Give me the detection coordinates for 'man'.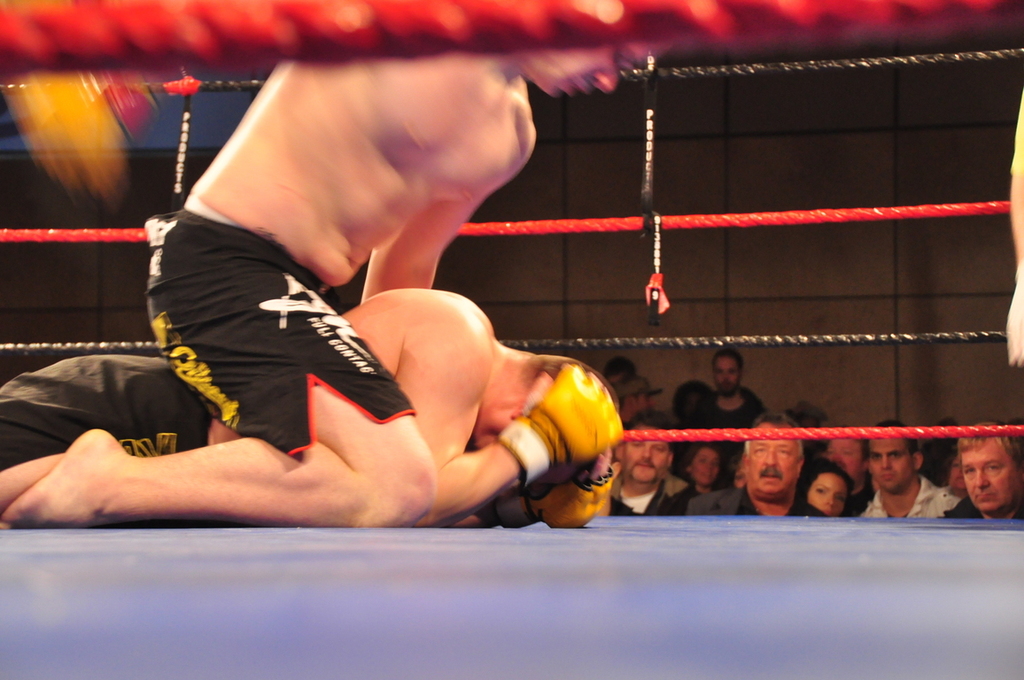
<bbox>694, 414, 828, 517</bbox>.
